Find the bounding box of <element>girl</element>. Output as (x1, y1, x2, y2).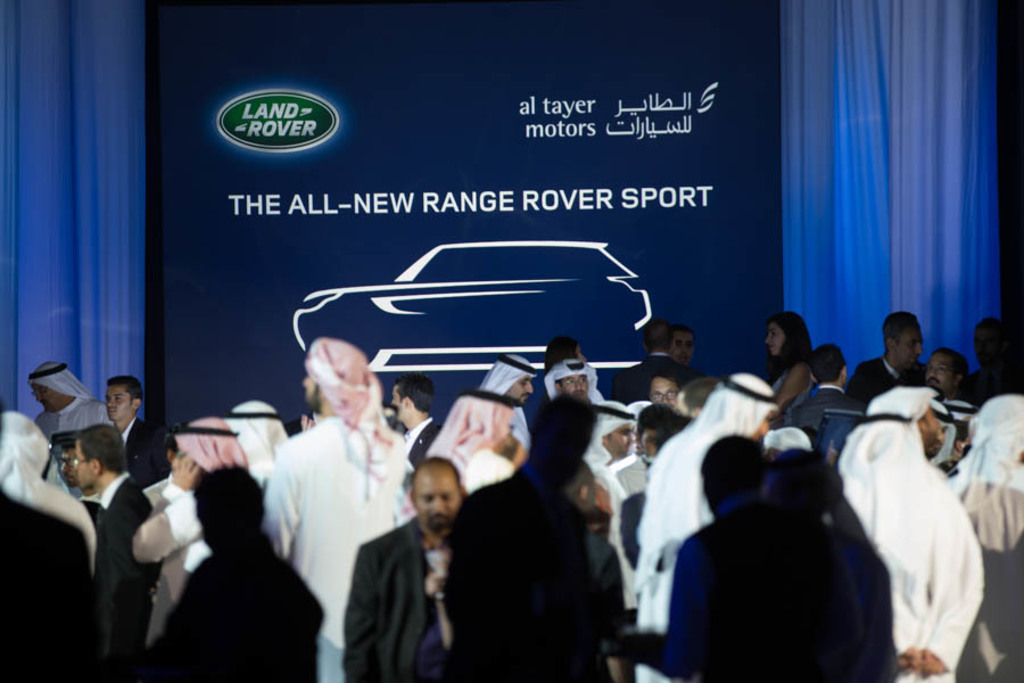
(765, 310, 812, 410).
